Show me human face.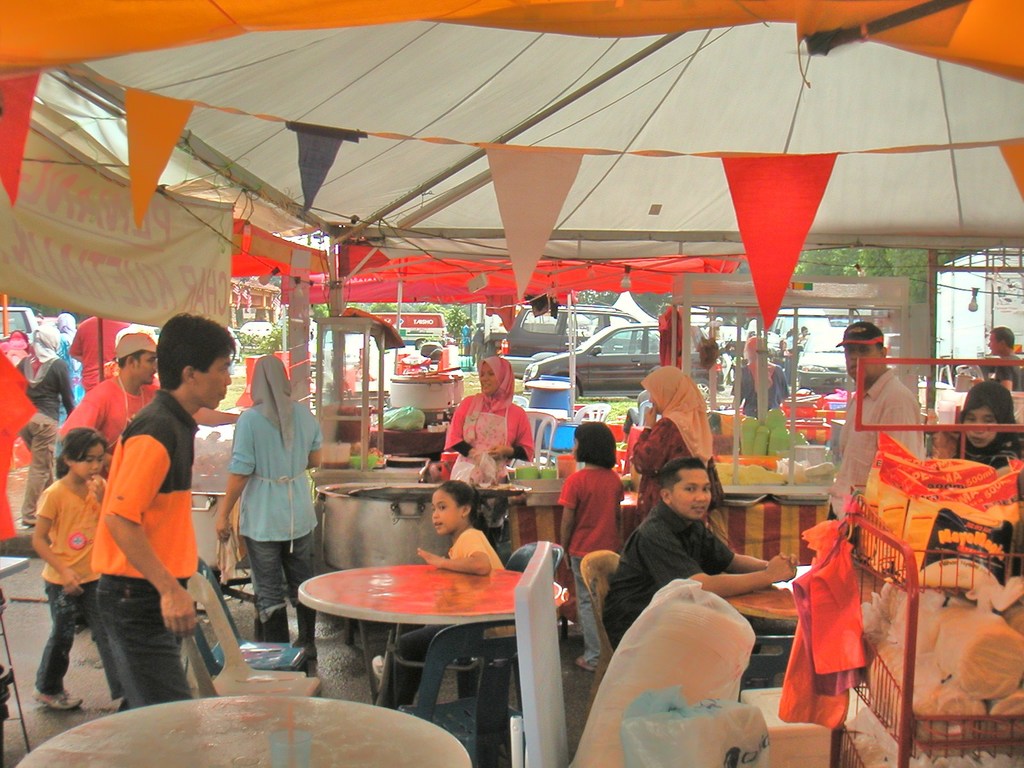
human face is here: 76/443/104/480.
